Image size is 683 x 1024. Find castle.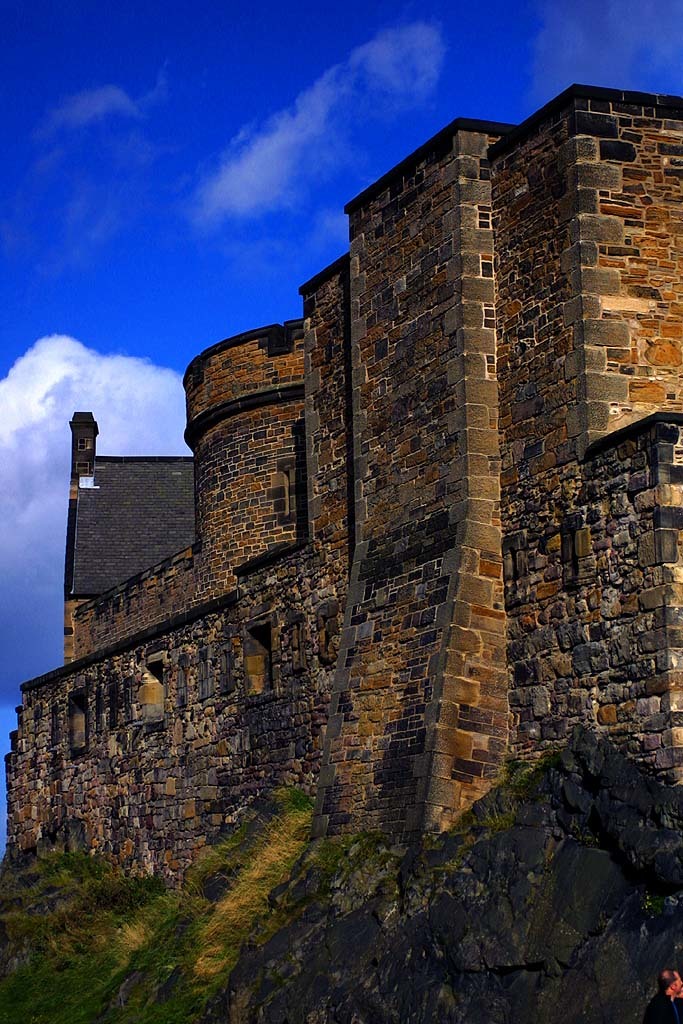
[x1=0, y1=86, x2=682, y2=881].
